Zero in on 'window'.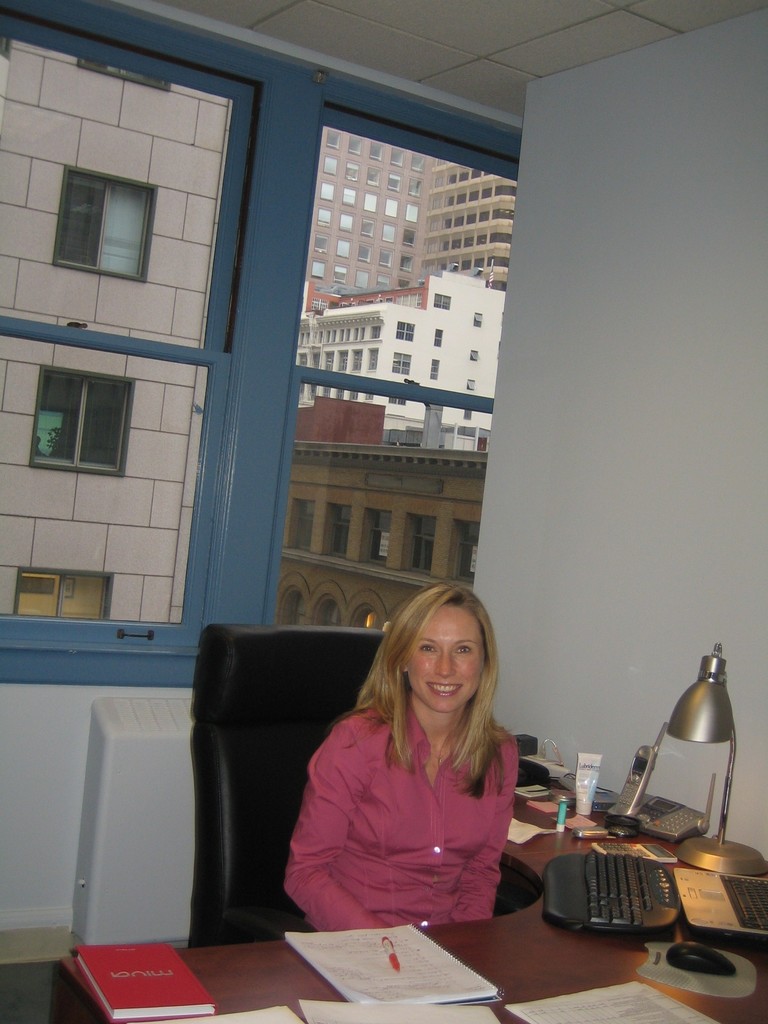
Zeroed in: pyautogui.locateOnScreen(396, 318, 419, 340).
